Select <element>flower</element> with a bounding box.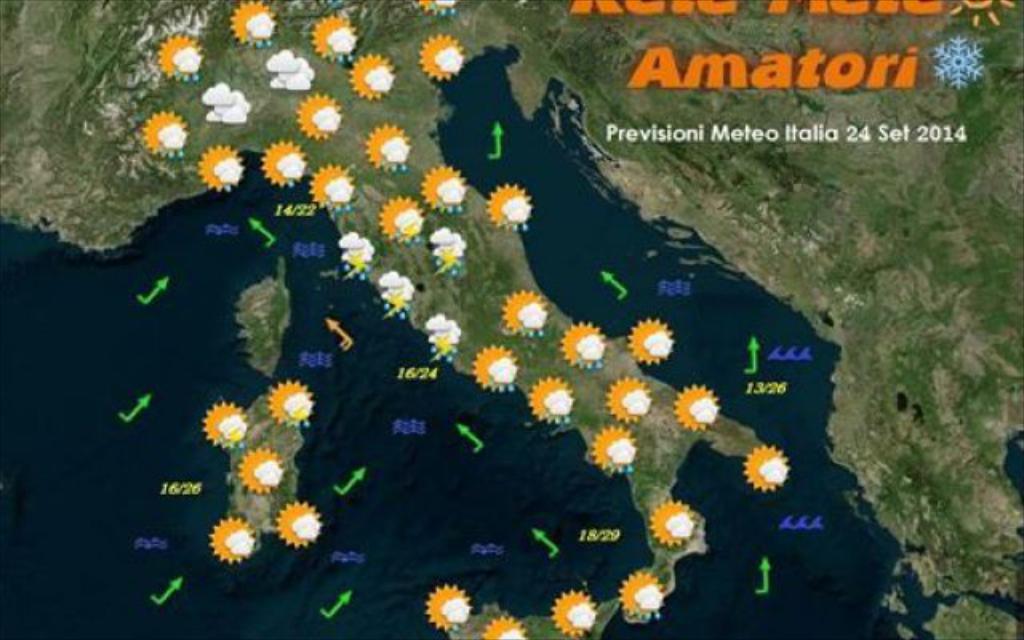
309,162,354,213.
